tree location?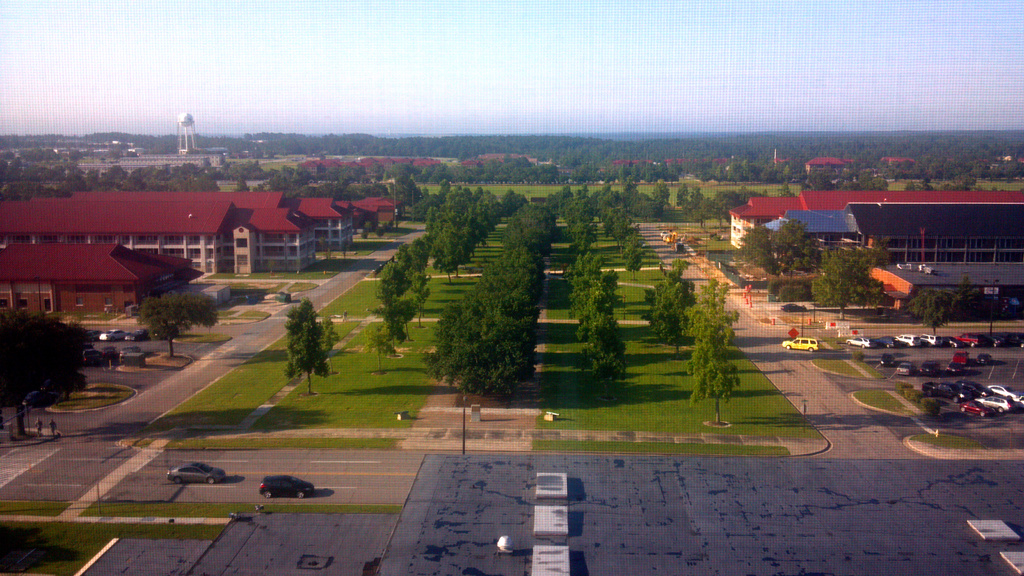
left=643, top=259, right=698, bottom=362
